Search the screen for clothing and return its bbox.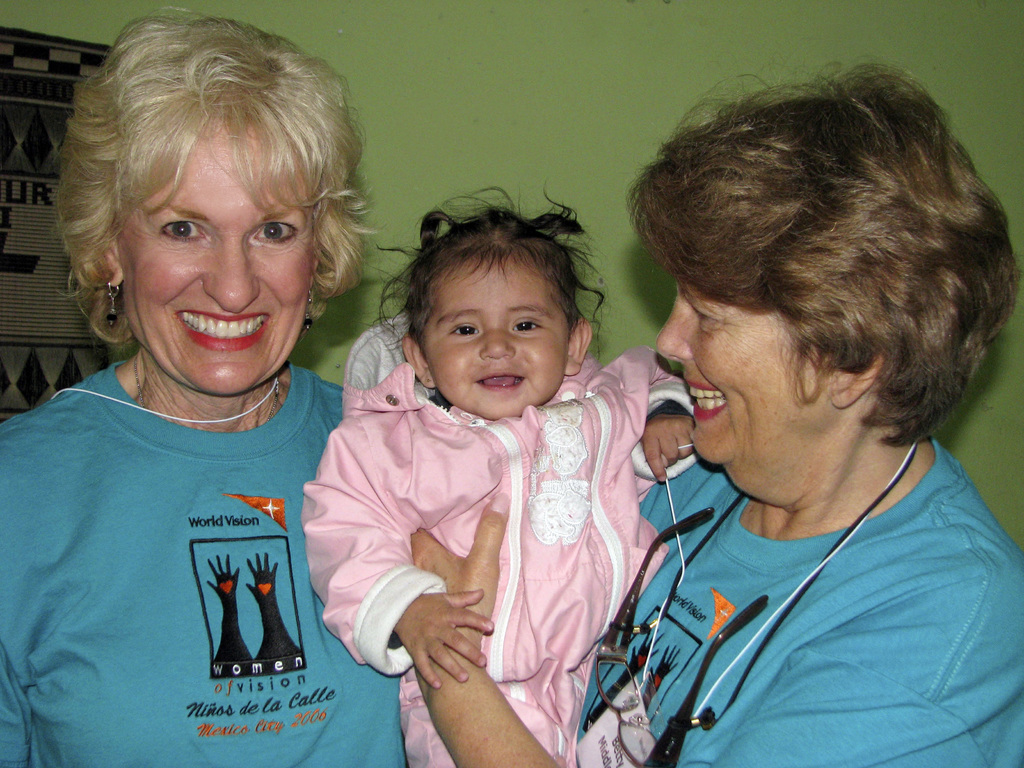
Found: left=579, top=419, right=1023, bottom=767.
